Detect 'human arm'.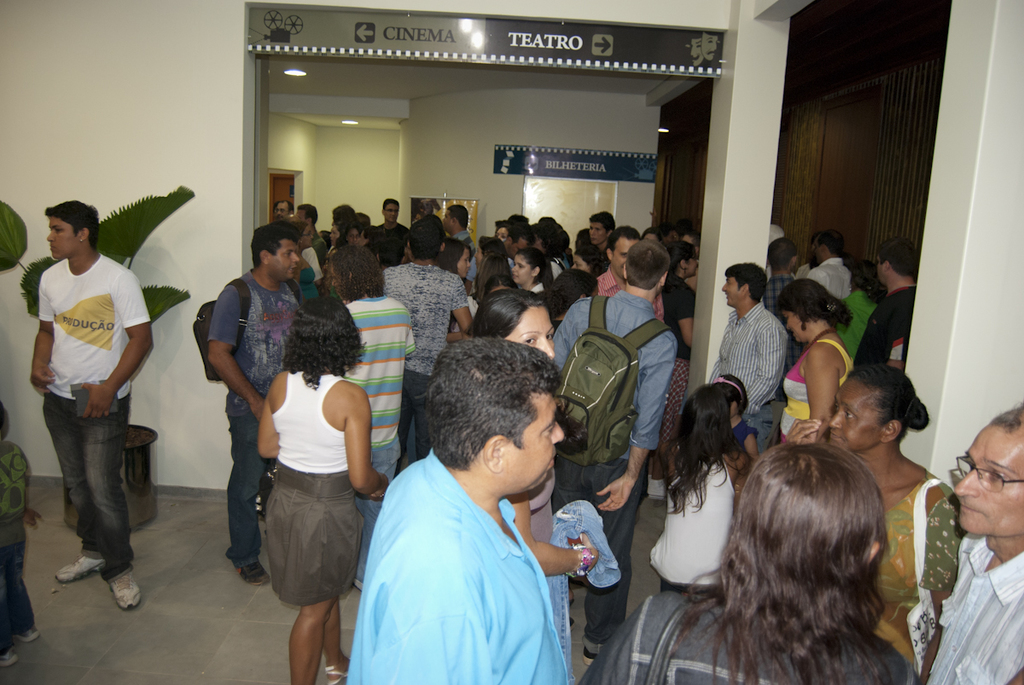
Detected at 554/297/585/368.
